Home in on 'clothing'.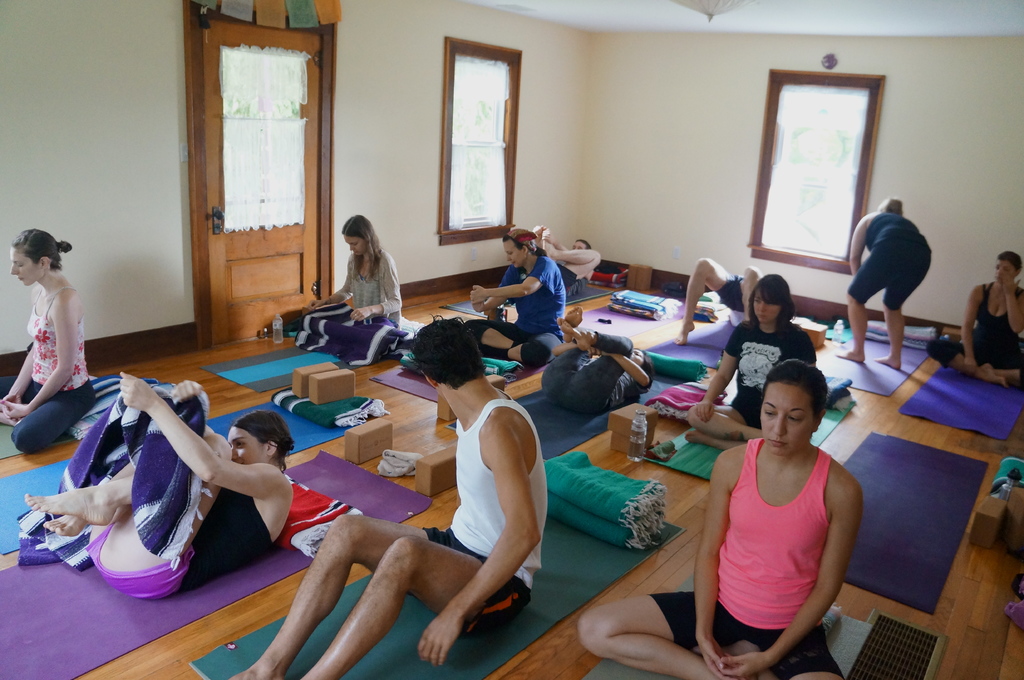
Homed in at 339/255/404/329.
